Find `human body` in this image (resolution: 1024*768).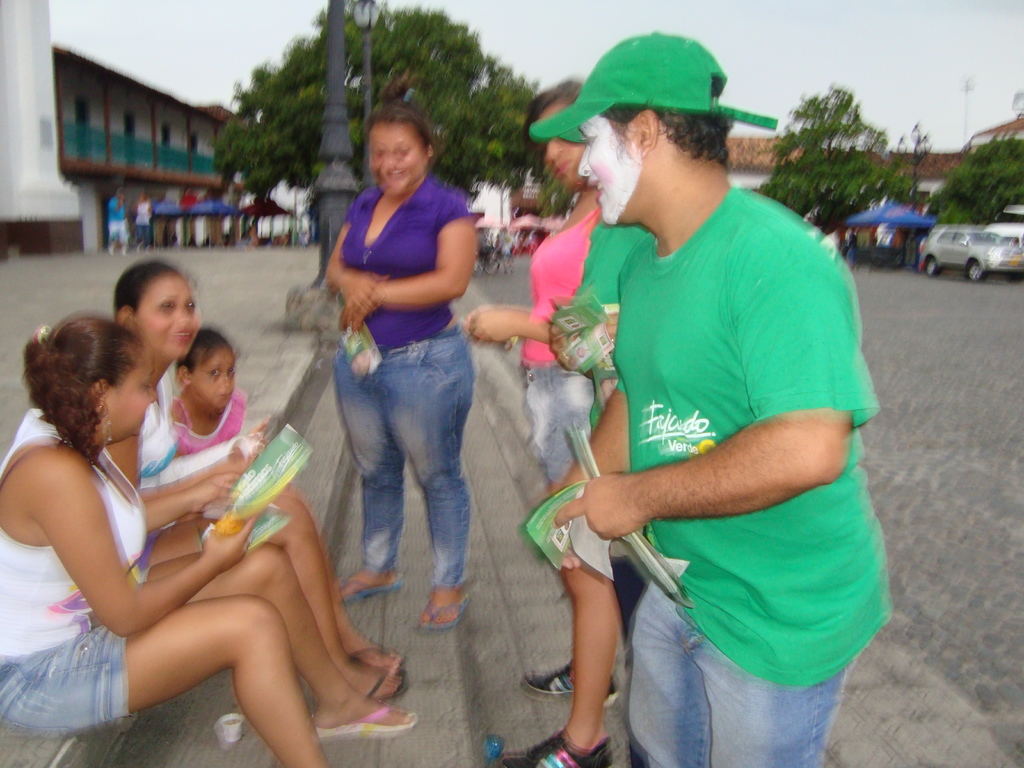
(168, 325, 255, 460).
